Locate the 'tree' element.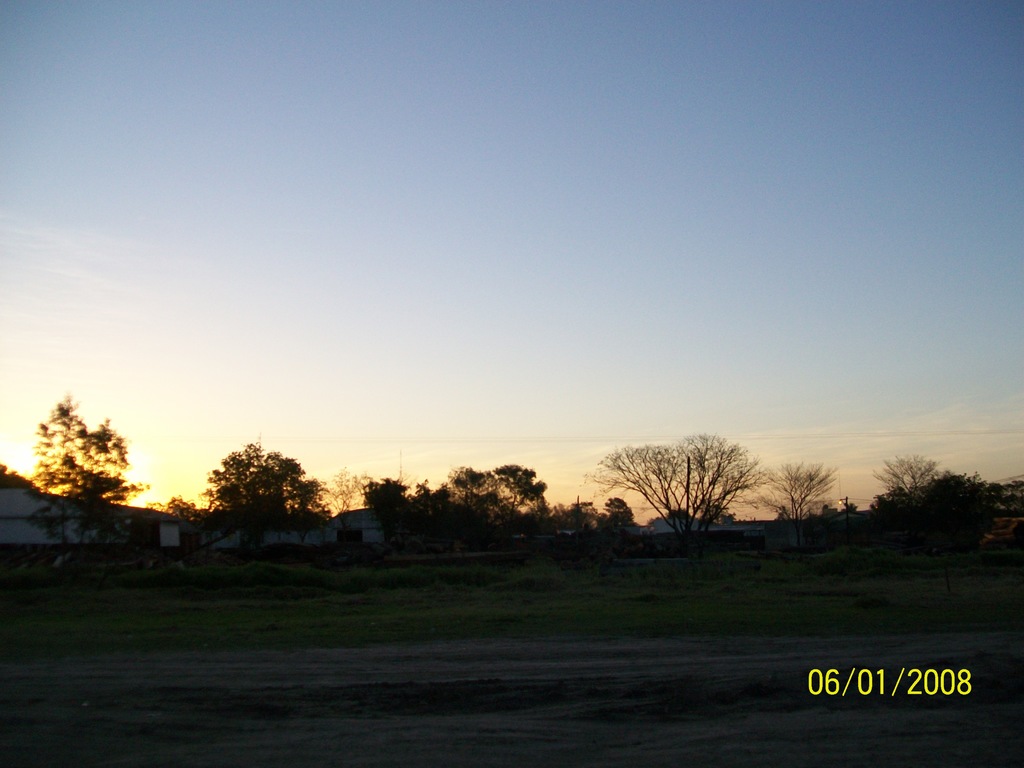
Element bbox: (x1=884, y1=457, x2=942, y2=499).
